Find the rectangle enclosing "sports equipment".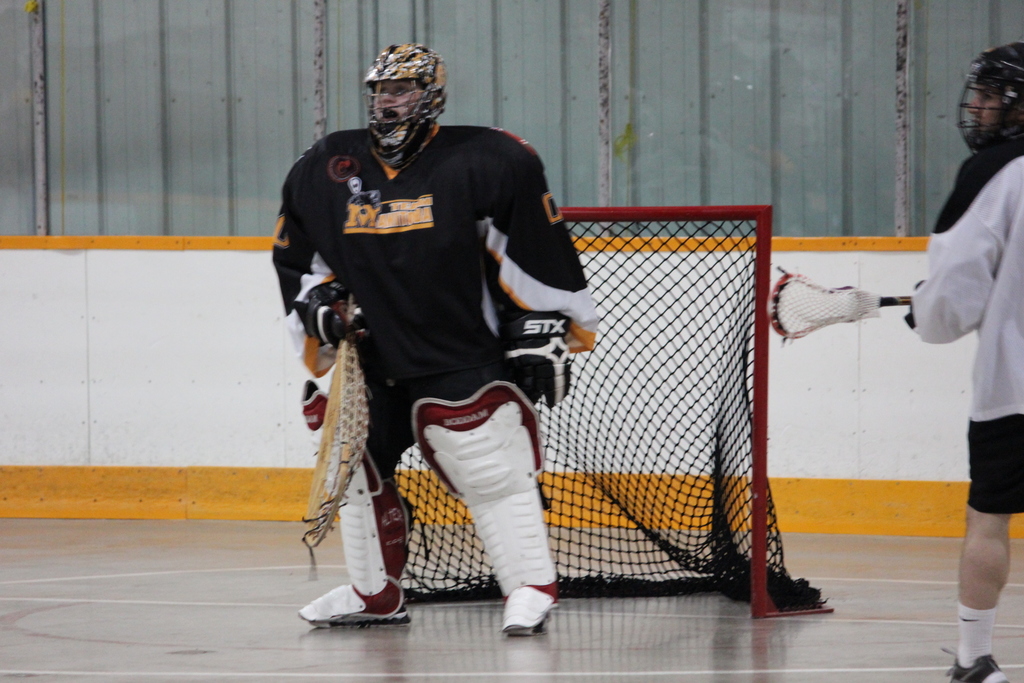
295 384 421 594.
